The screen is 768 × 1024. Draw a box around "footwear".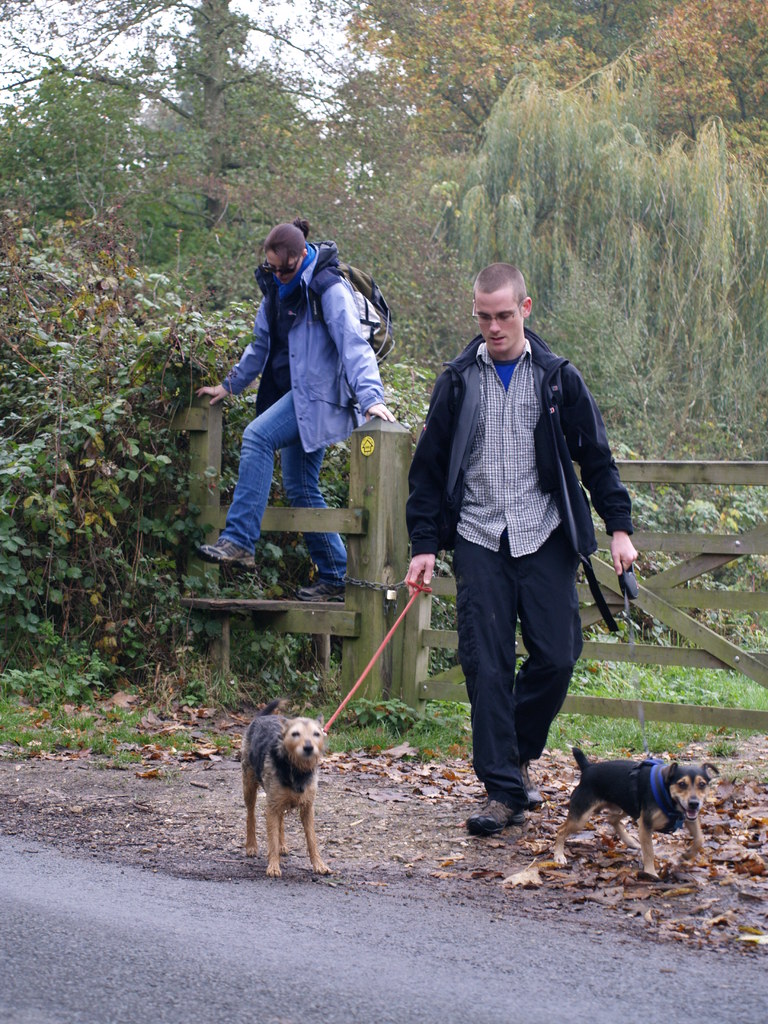
[200, 538, 255, 573].
